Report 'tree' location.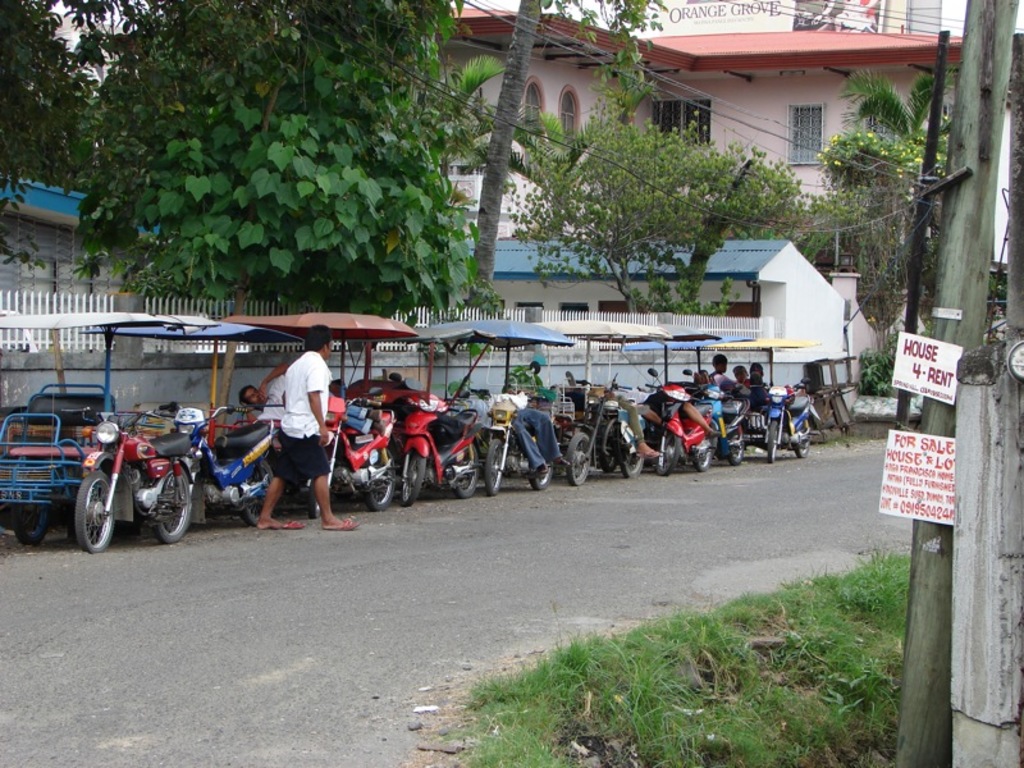
Report: locate(506, 84, 837, 319).
